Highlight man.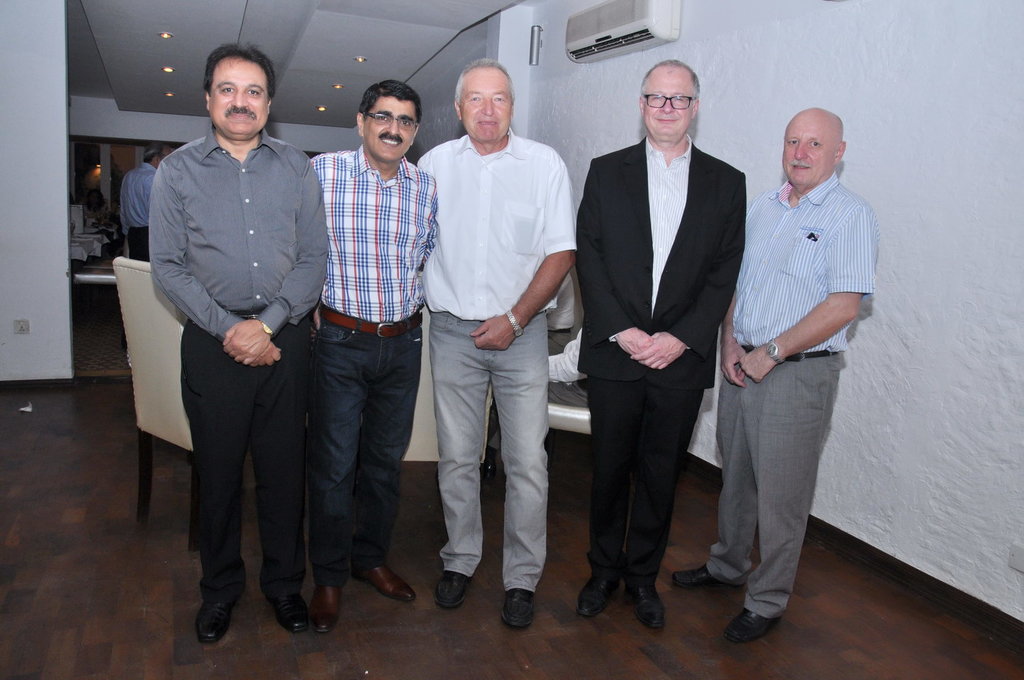
Highlighted region: Rect(120, 147, 169, 259).
